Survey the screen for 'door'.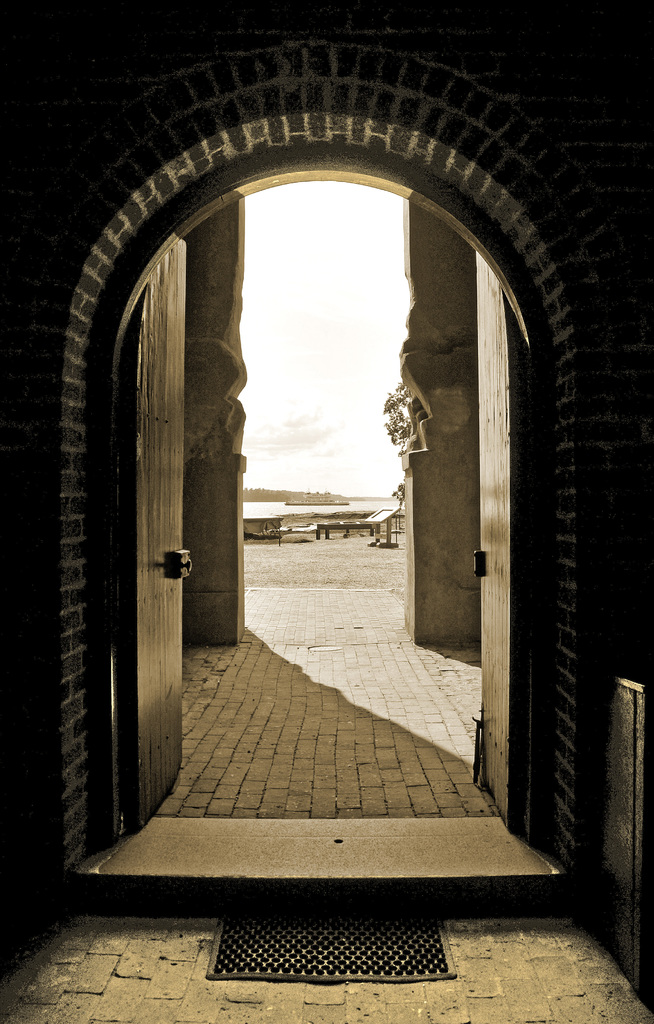
Survey found: box(454, 244, 526, 829).
